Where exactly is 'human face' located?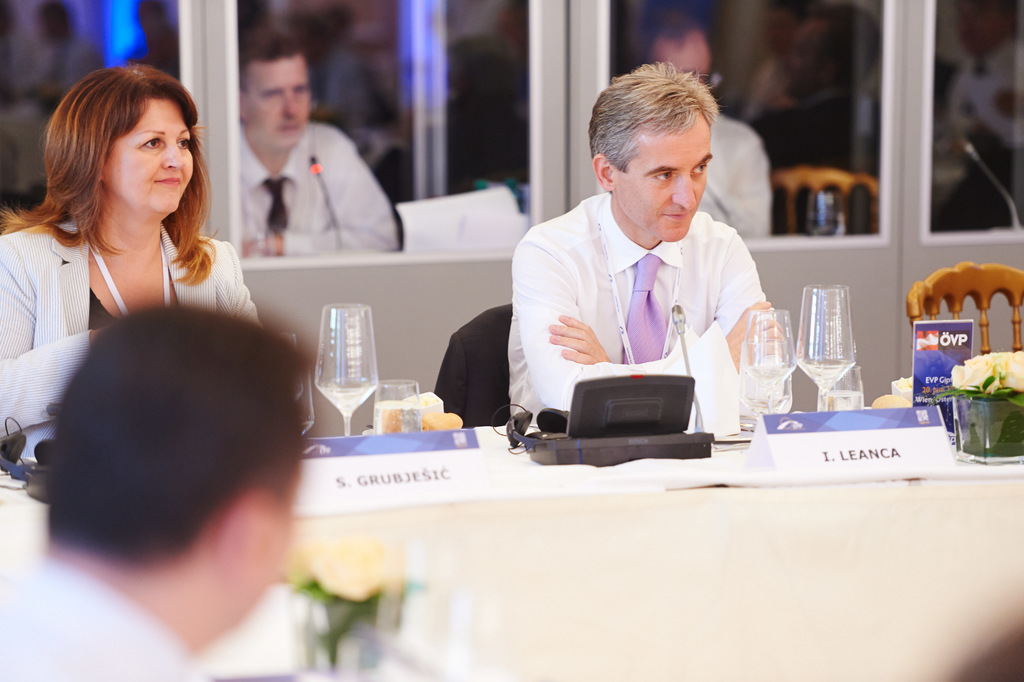
Its bounding box is l=656, t=40, r=711, b=83.
